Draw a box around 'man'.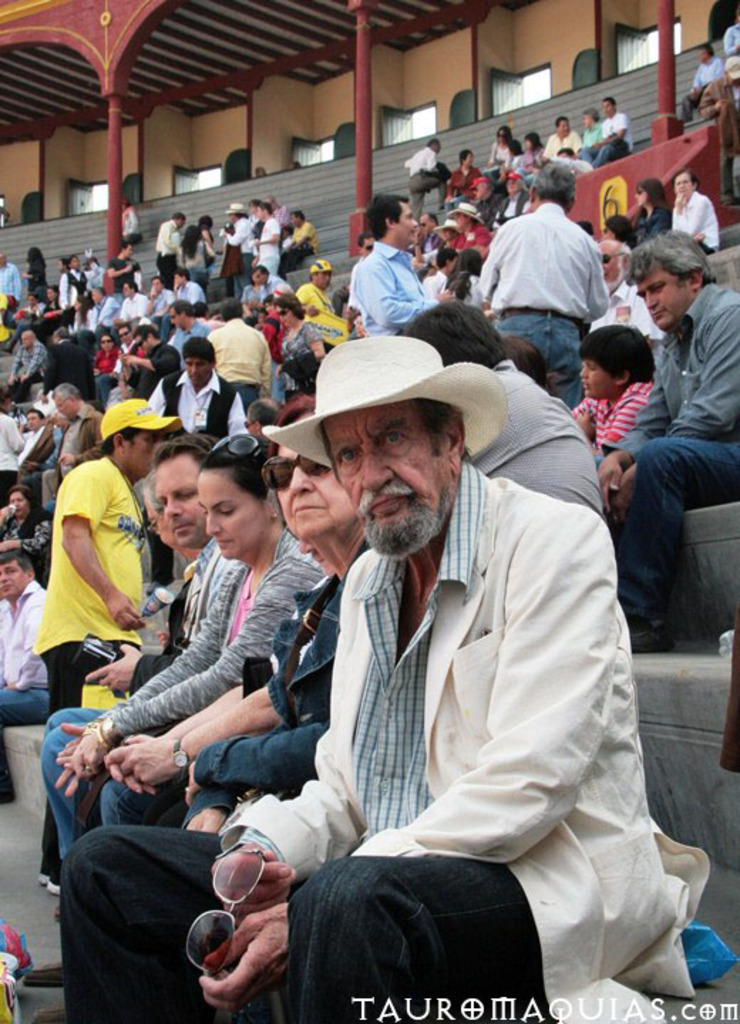
box(490, 172, 528, 226).
